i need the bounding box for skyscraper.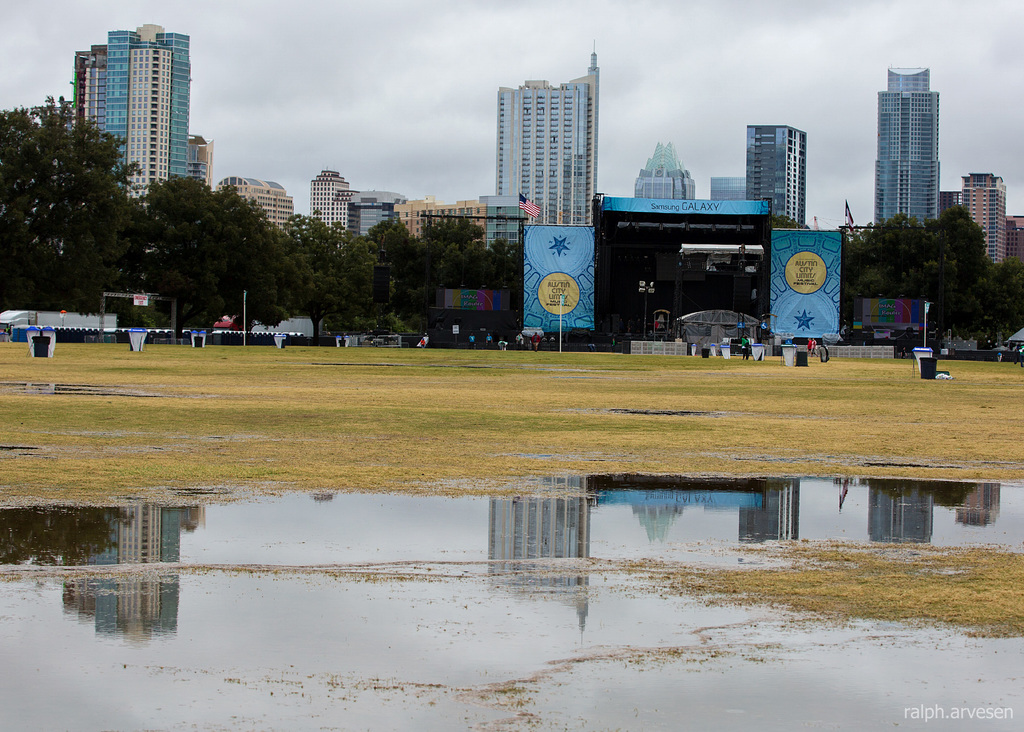
Here it is: 58 20 202 191.
